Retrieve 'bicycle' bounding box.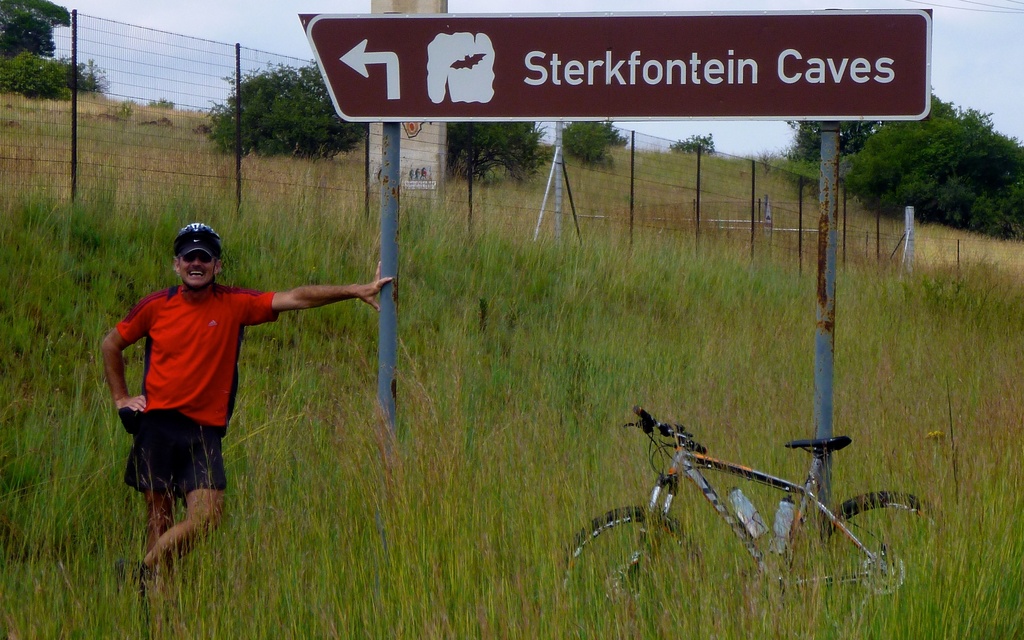
Bounding box: [553,409,896,575].
